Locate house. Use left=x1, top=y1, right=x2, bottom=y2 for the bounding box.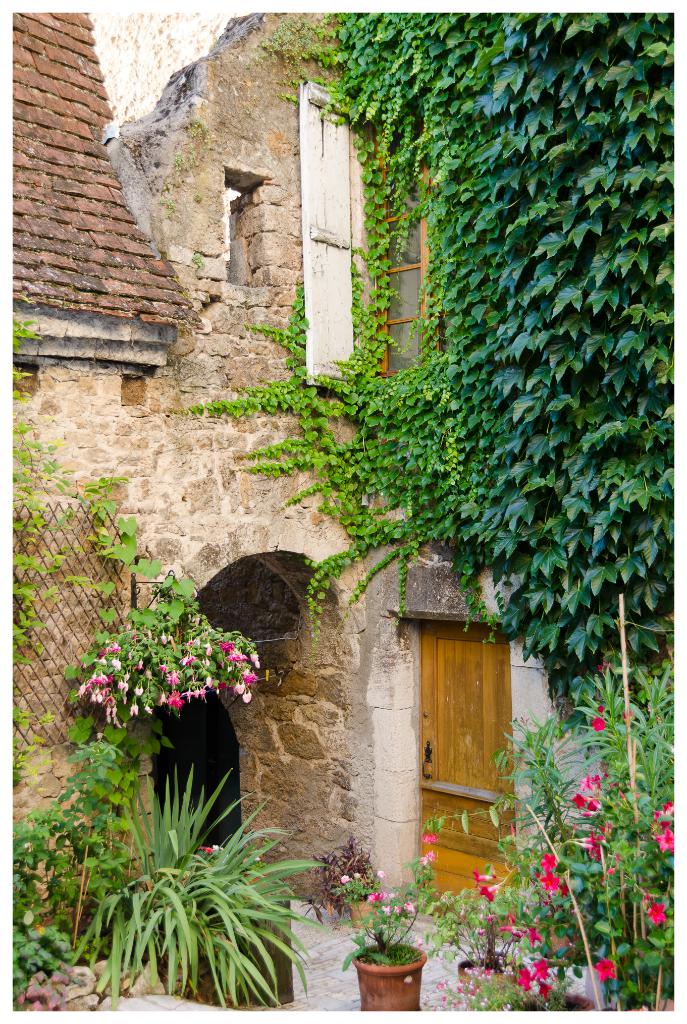
left=12, top=13, right=674, bottom=1008.
